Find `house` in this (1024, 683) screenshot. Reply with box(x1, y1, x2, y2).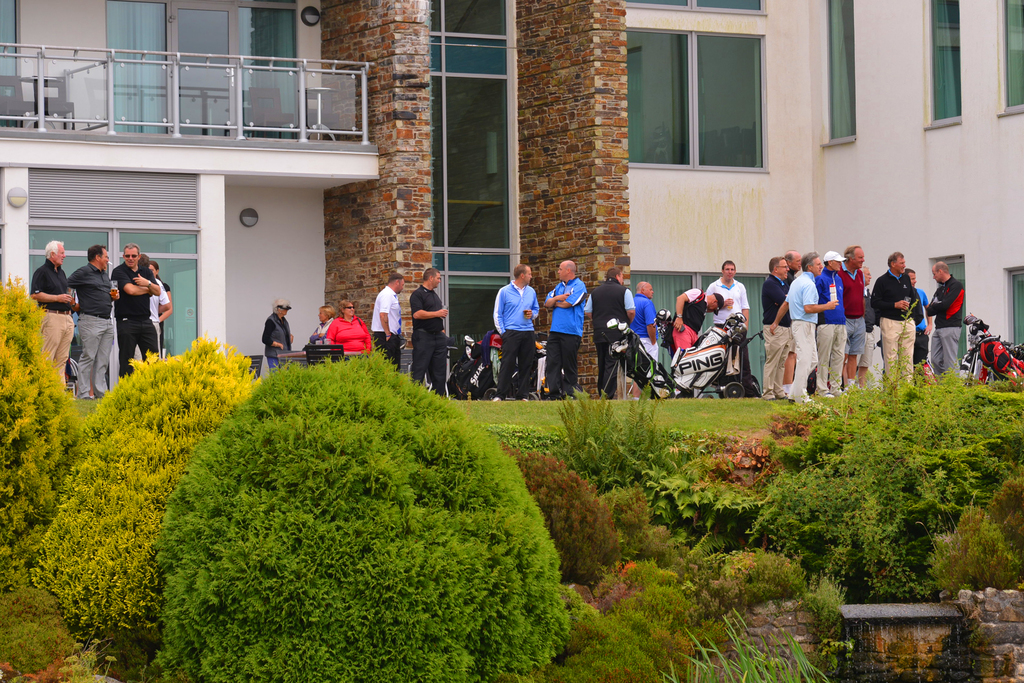
box(0, 0, 379, 393).
